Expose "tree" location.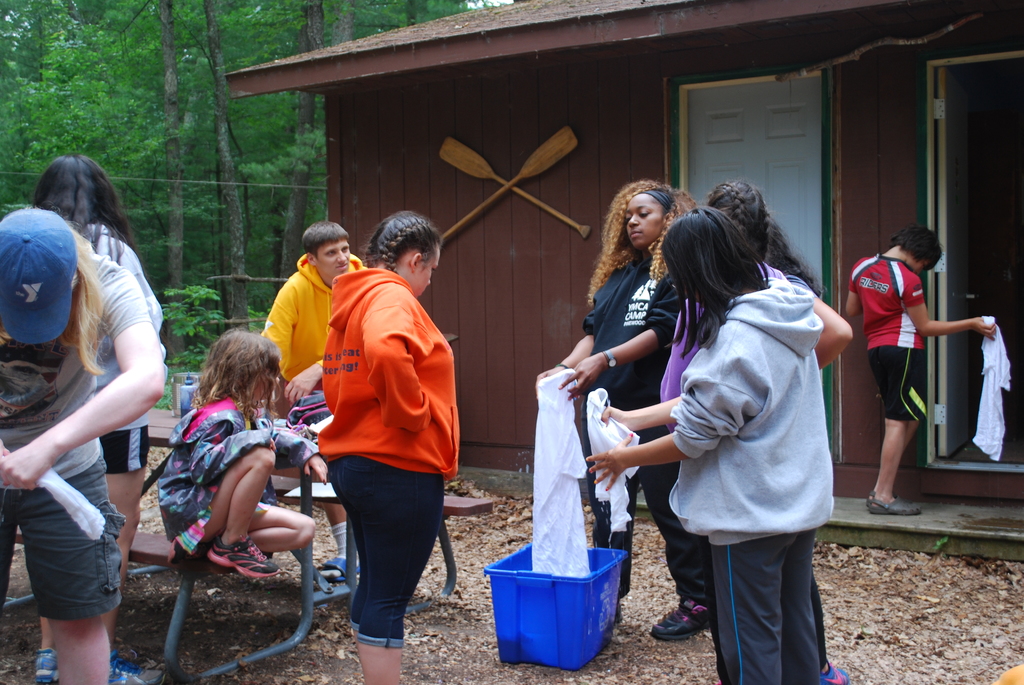
Exposed at <bbox>156, 0, 312, 352</bbox>.
